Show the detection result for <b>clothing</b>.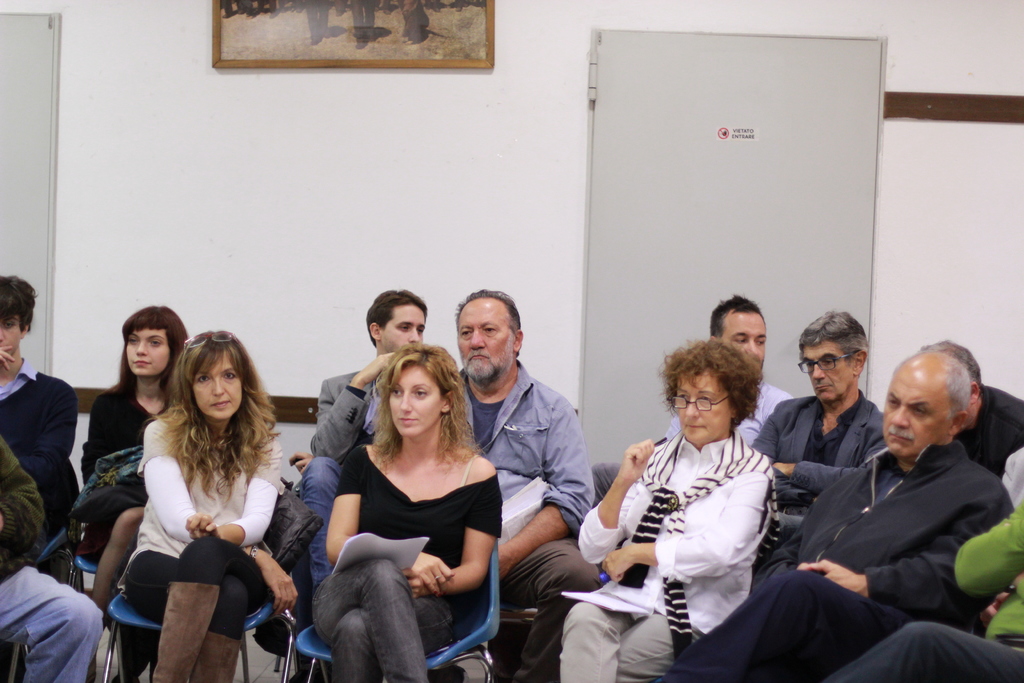
(x1=307, y1=0, x2=327, y2=36).
